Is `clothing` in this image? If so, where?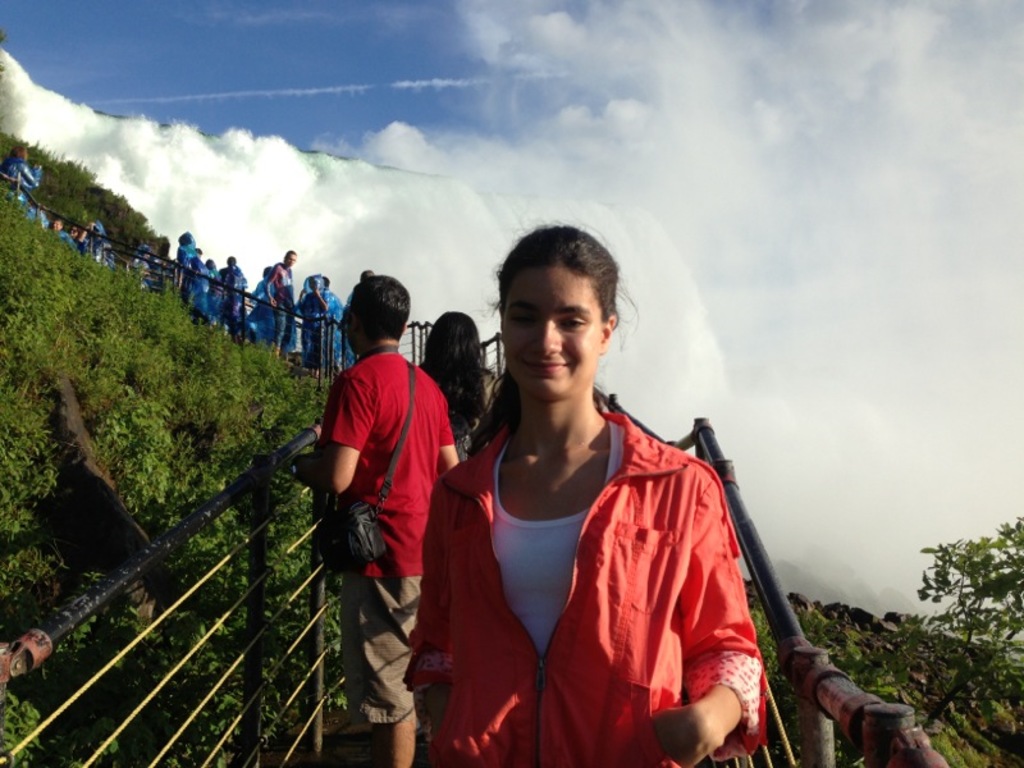
Yes, at 317/346/452/724.
